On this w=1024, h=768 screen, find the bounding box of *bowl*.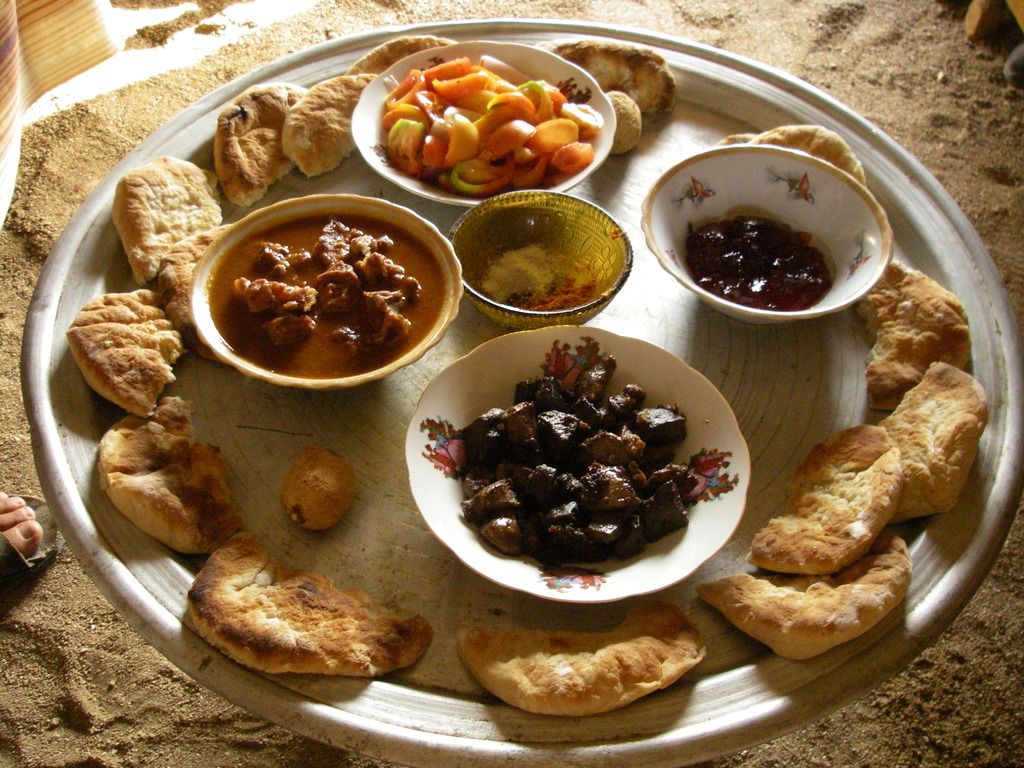
Bounding box: locate(405, 325, 750, 603).
